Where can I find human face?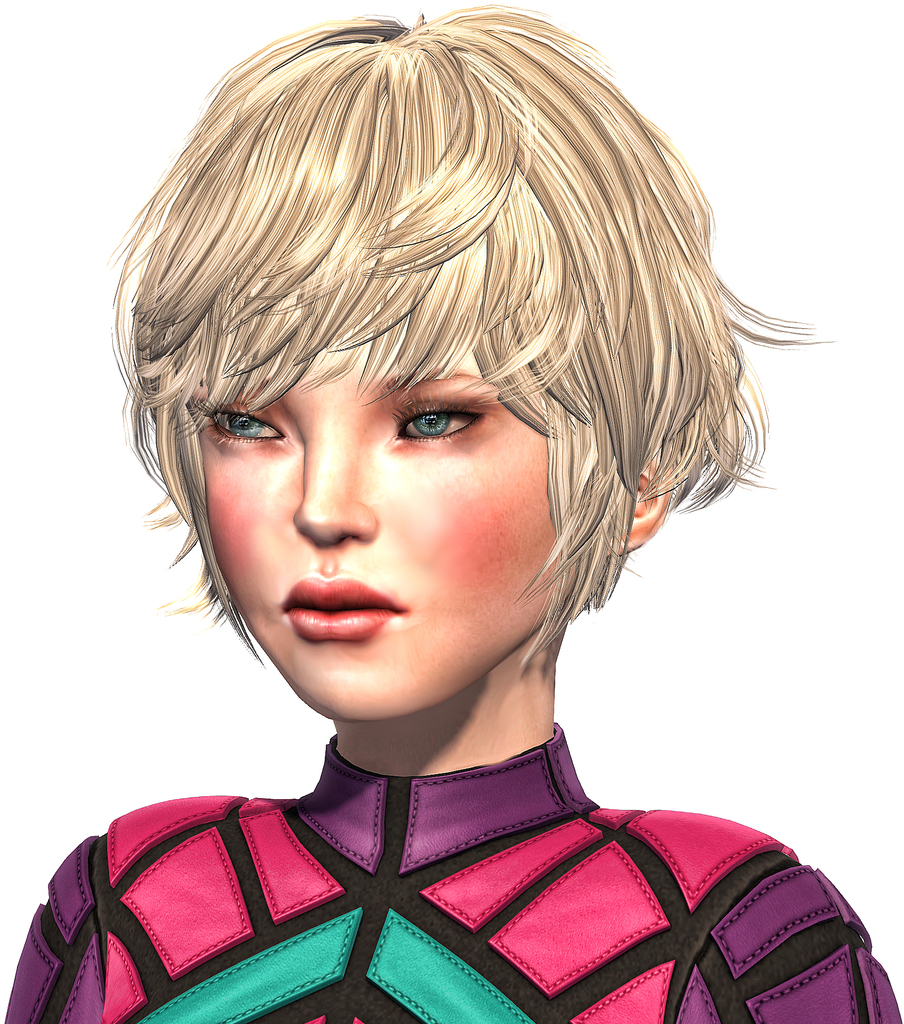
You can find it at select_region(204, 367, 547, 719).
